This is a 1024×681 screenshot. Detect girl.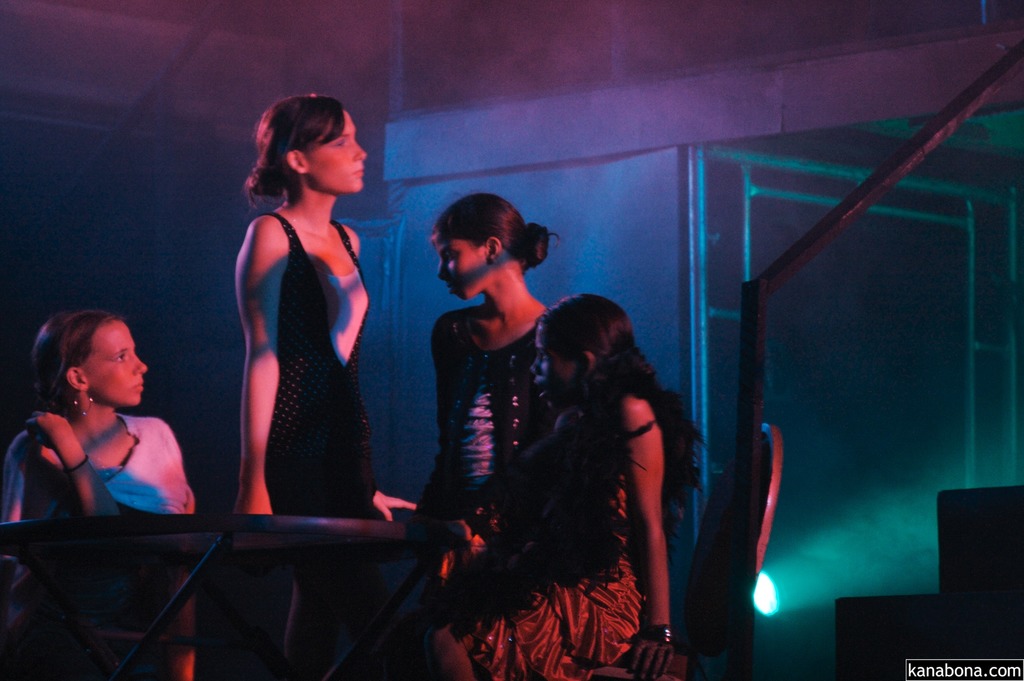
detection(414, 289, 710, 680).
